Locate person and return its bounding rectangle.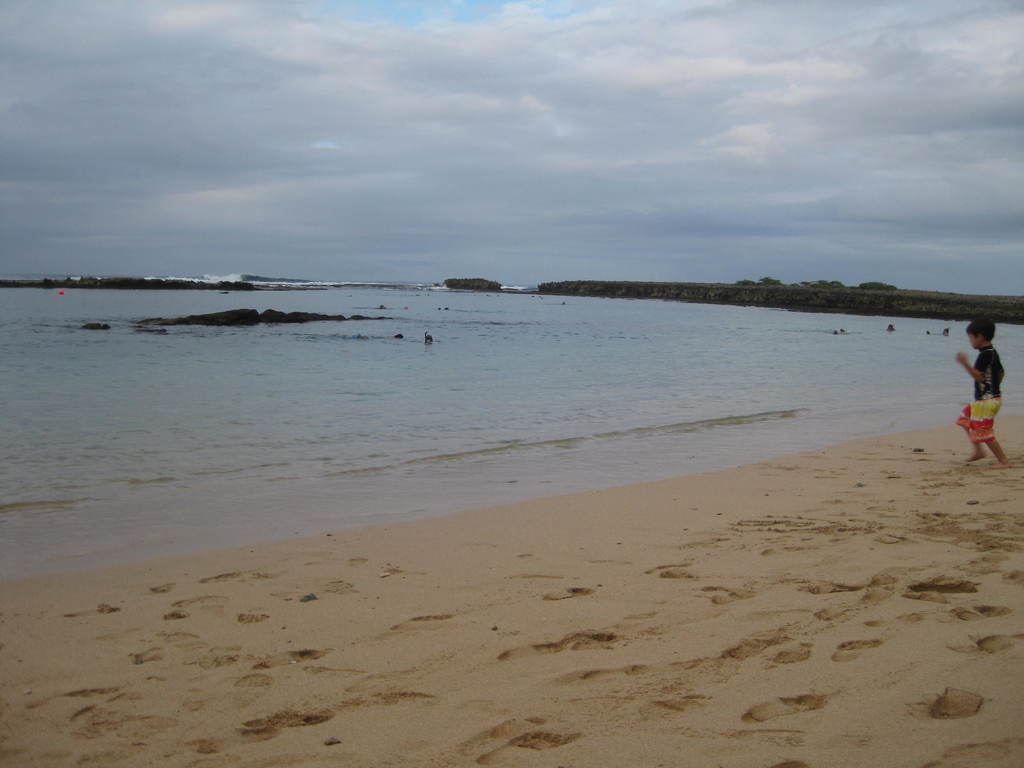
bbox=[955, 315, 1005, 466].
